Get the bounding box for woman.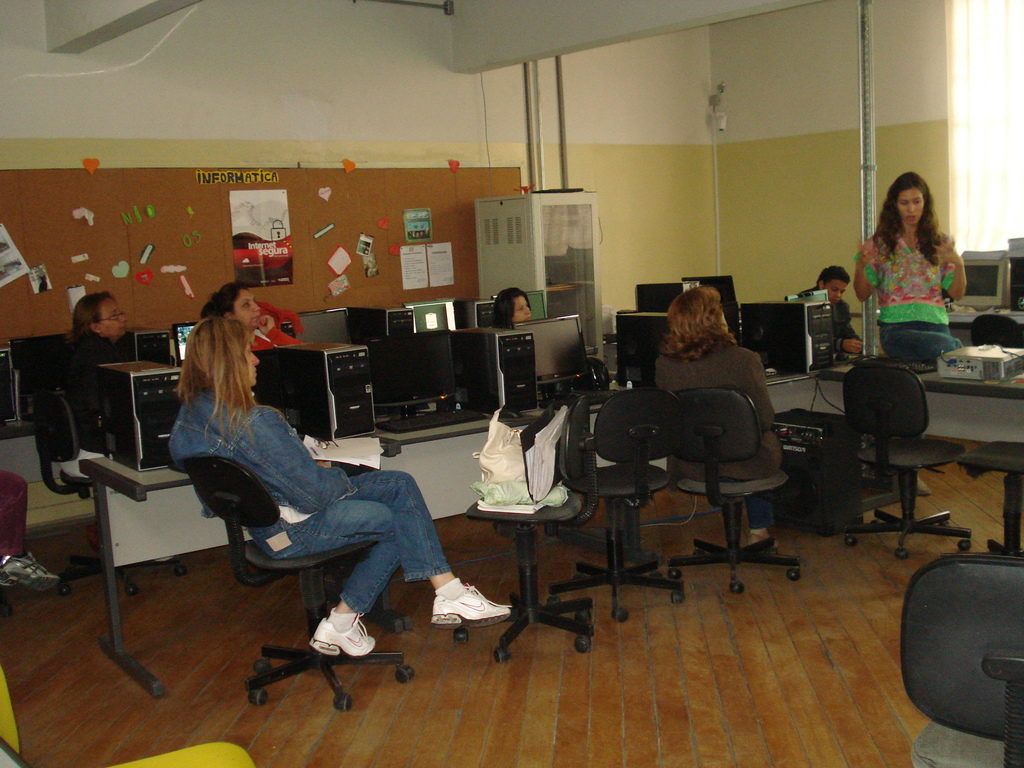
select_region(854, 166, 972, 366).
